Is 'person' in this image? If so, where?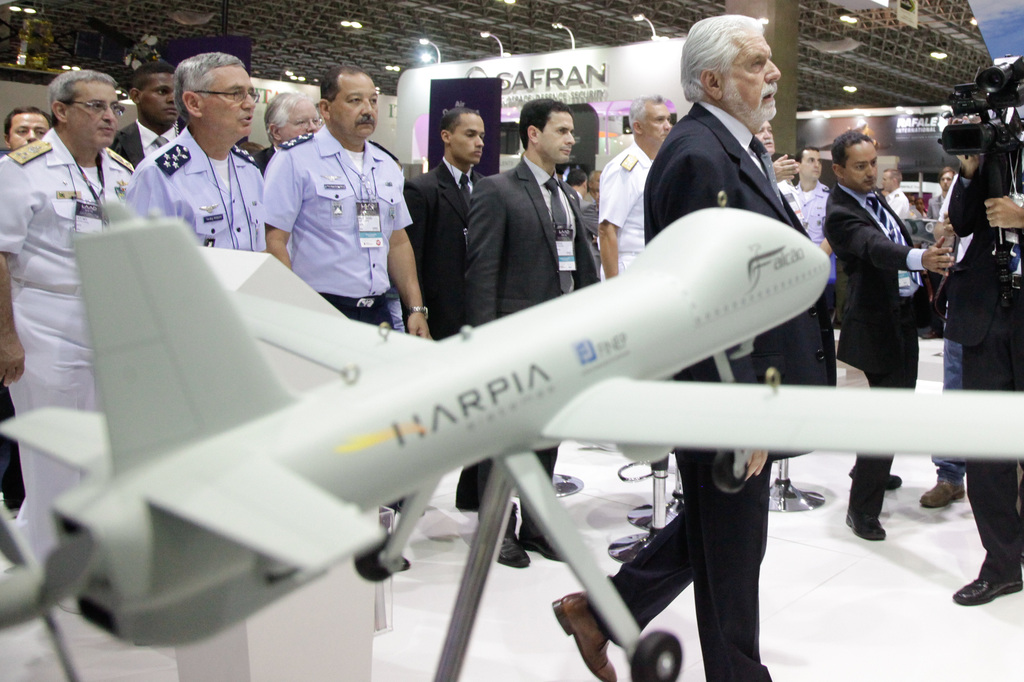
Yes, at box=[267, 50, 406, 337].
